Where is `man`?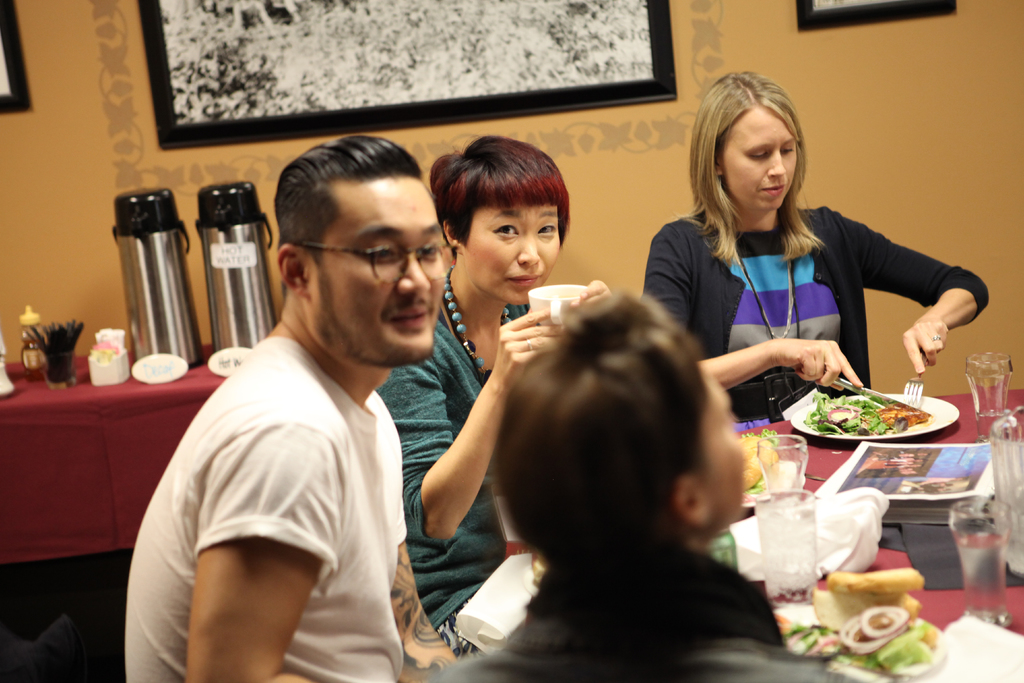
(116, 142, 481, 672).
